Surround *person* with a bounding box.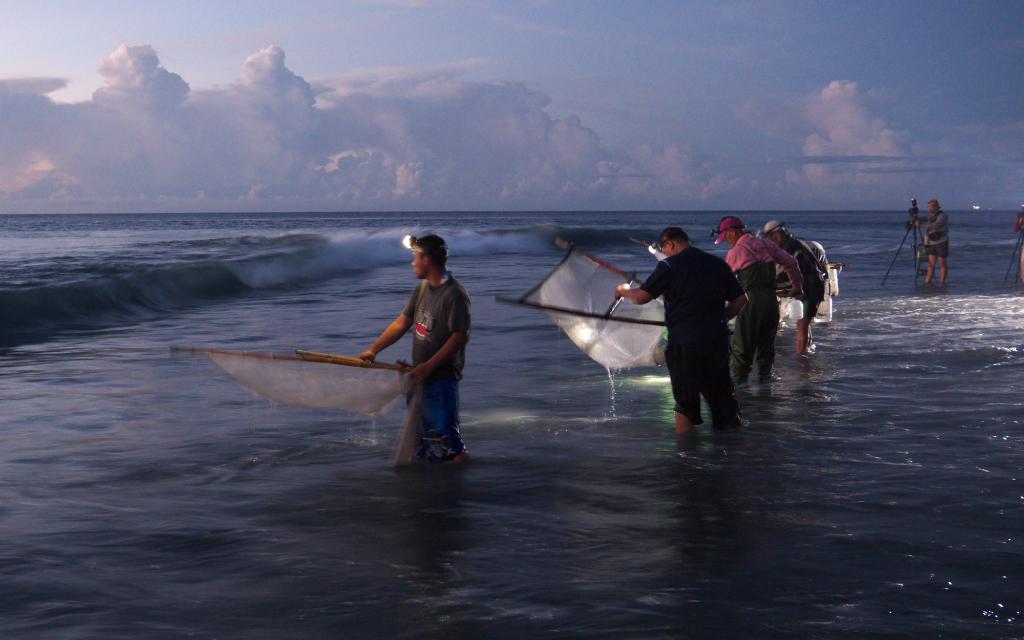
755 215 829 366.
